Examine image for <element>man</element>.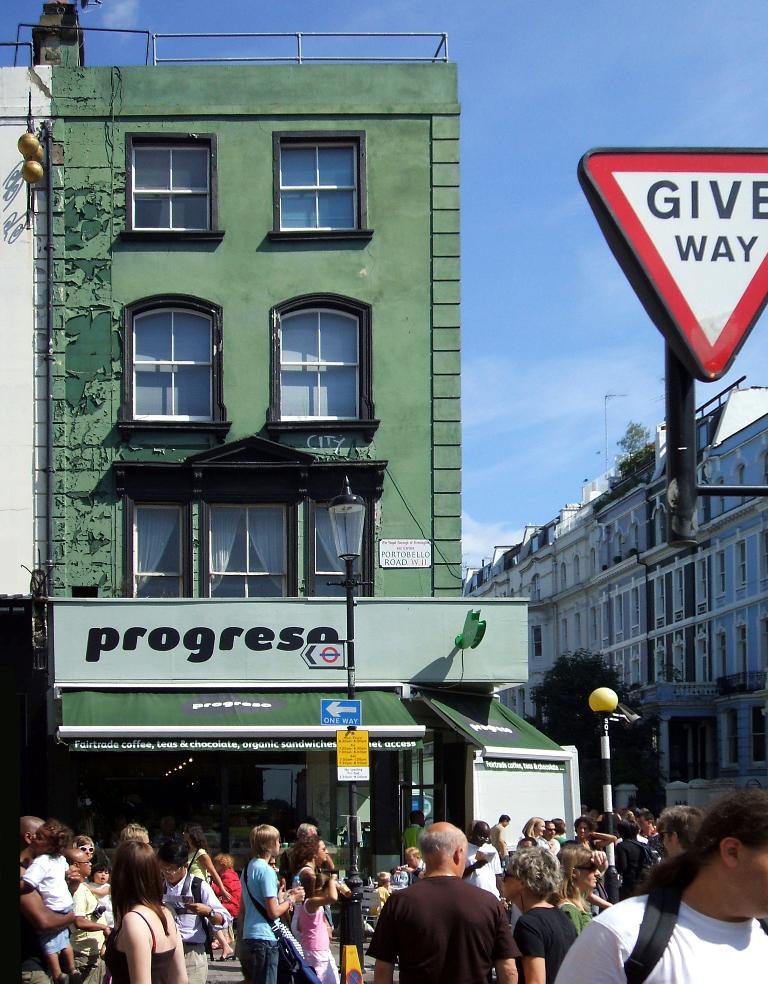
Examination result: 555/790/767/983.
